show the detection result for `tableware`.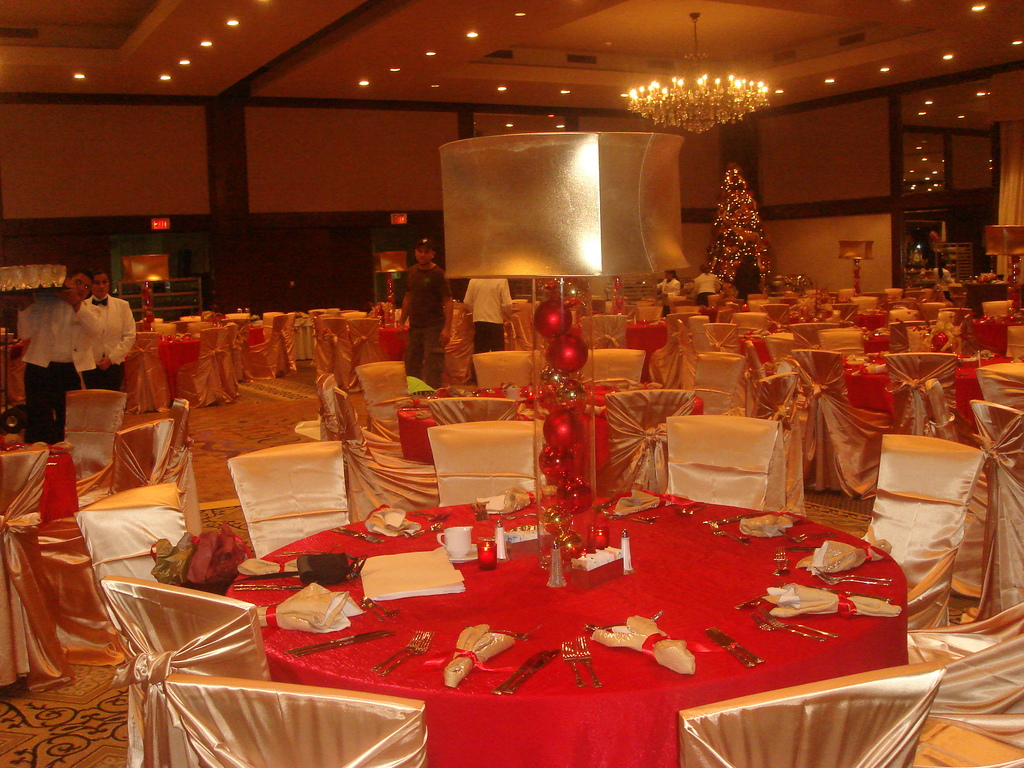
372, 627, 424, 671.
